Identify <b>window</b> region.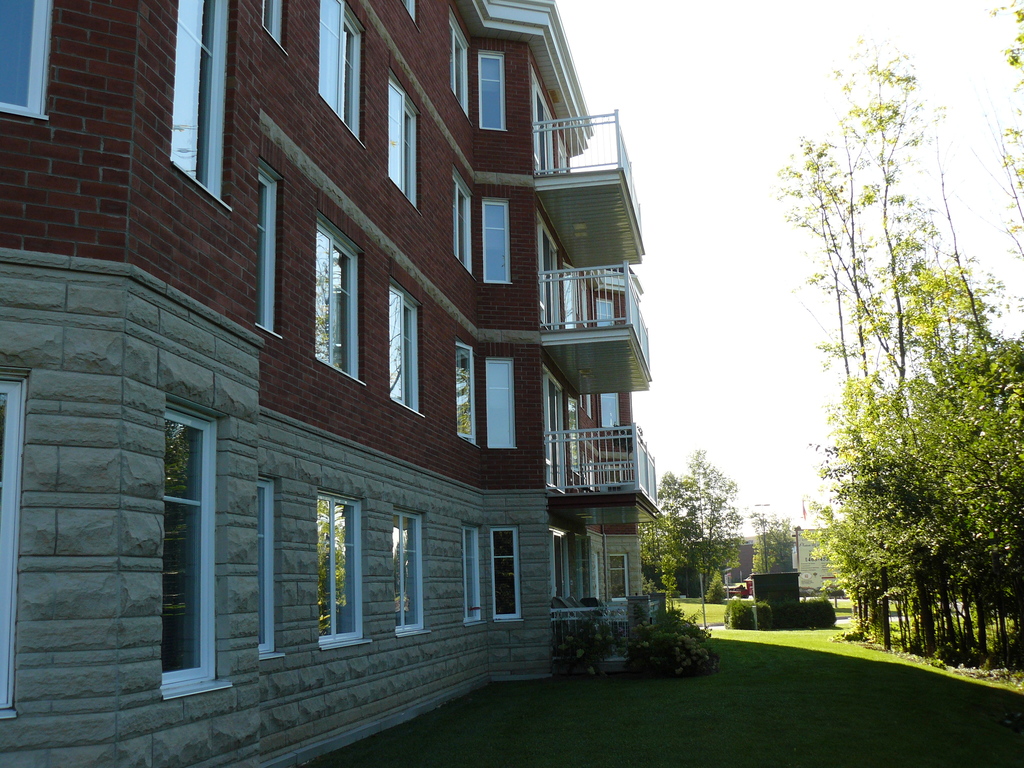
Region: 260,0,290,56.
